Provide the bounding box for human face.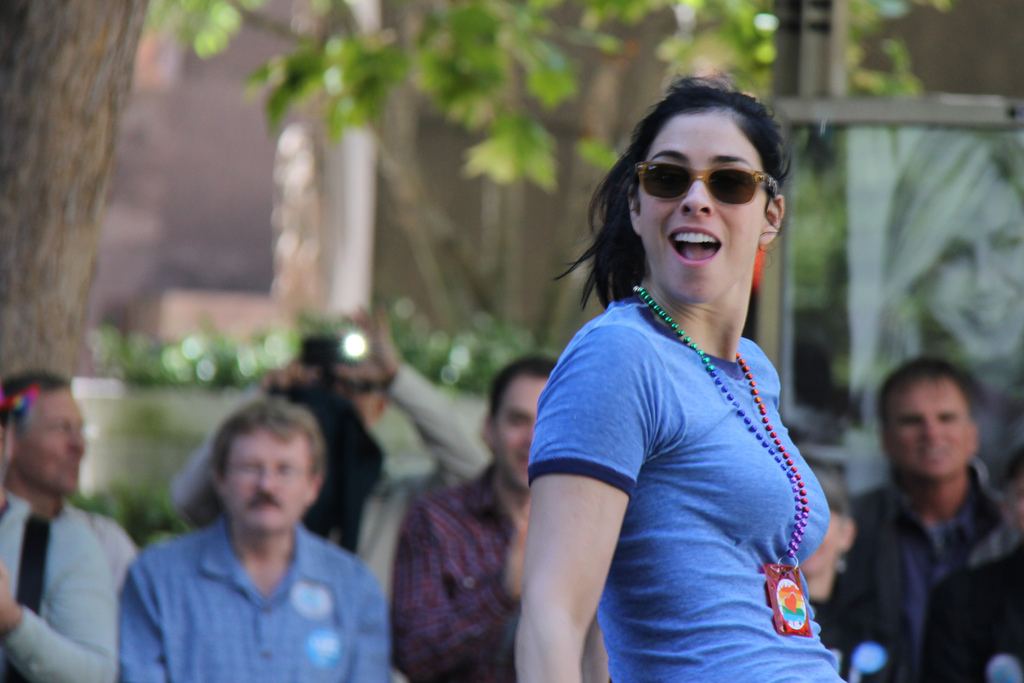
rect(494, 372, 552, 489).
